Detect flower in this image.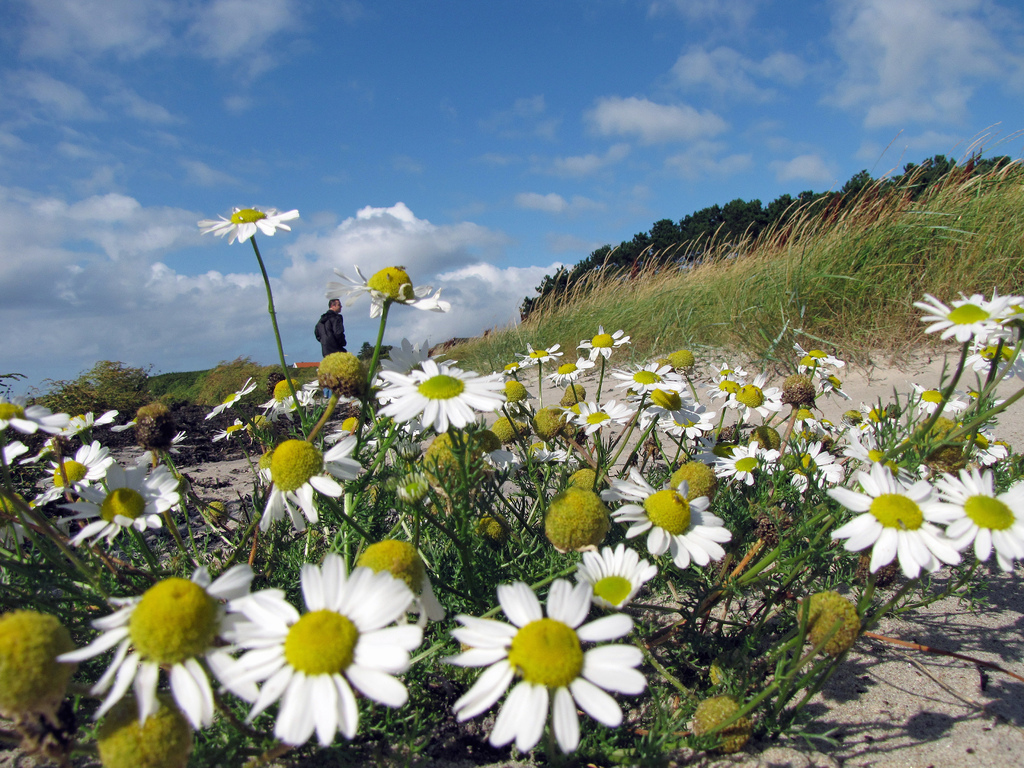
Detection: 30,440,108,506.
